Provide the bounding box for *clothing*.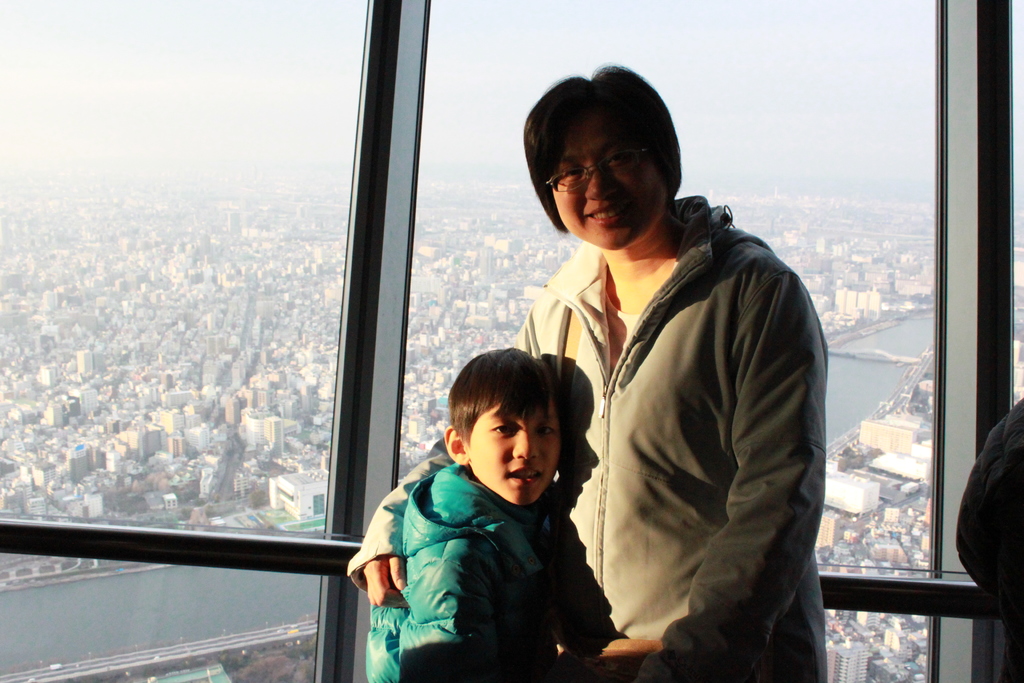
l=525, t=188, r=842, b=656.
